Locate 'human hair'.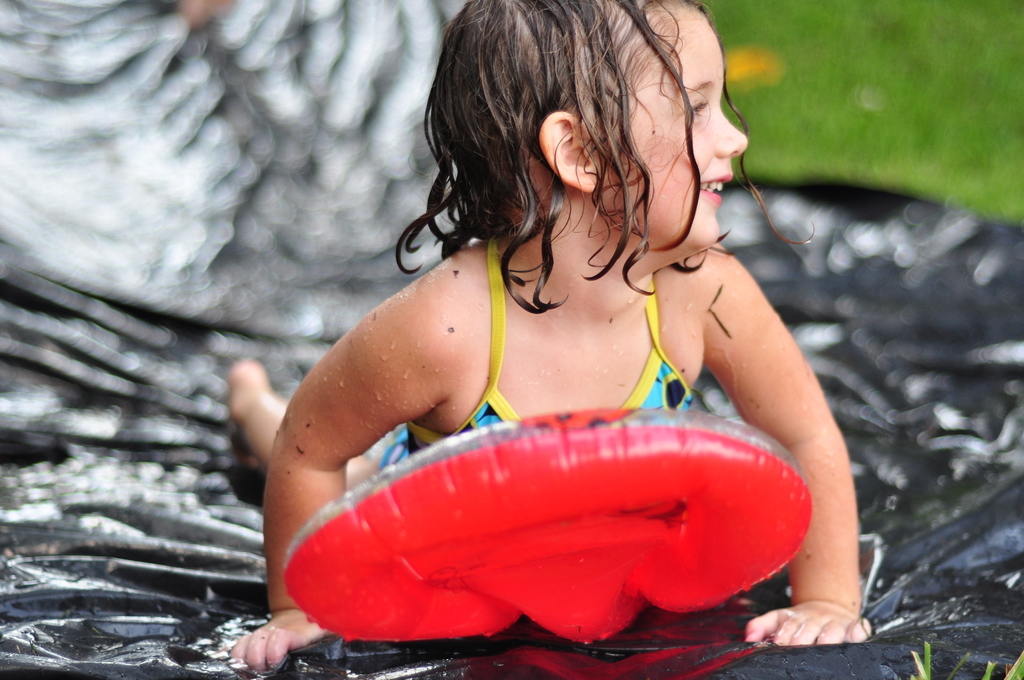
Bounding box: 392:1:732:280.
